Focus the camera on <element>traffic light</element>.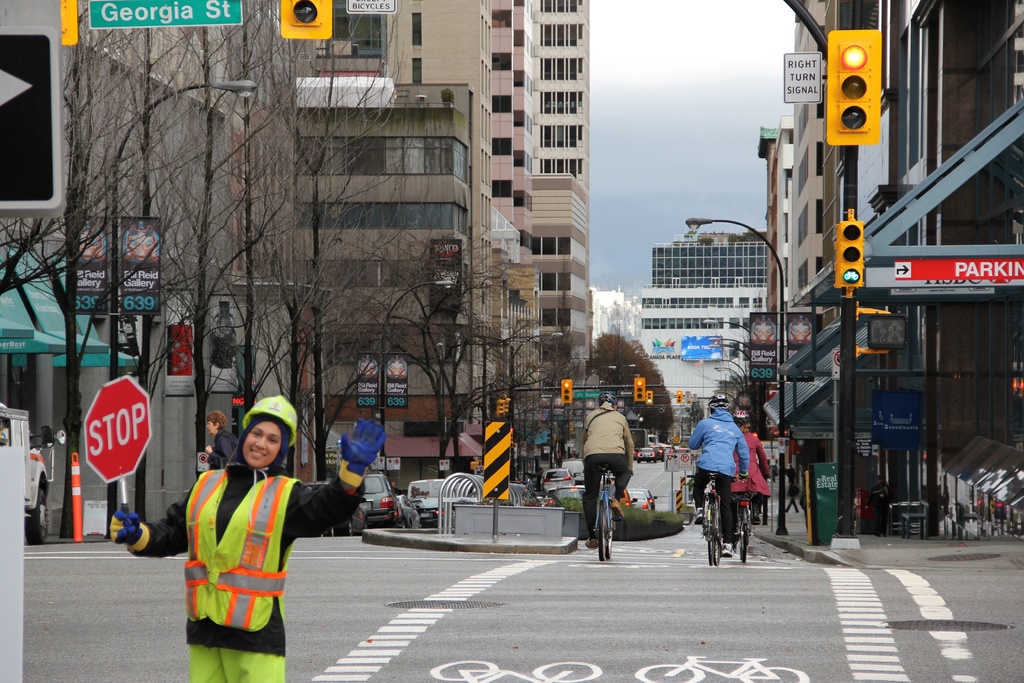
Focus region: bbox(477, 461, 483, 466).
